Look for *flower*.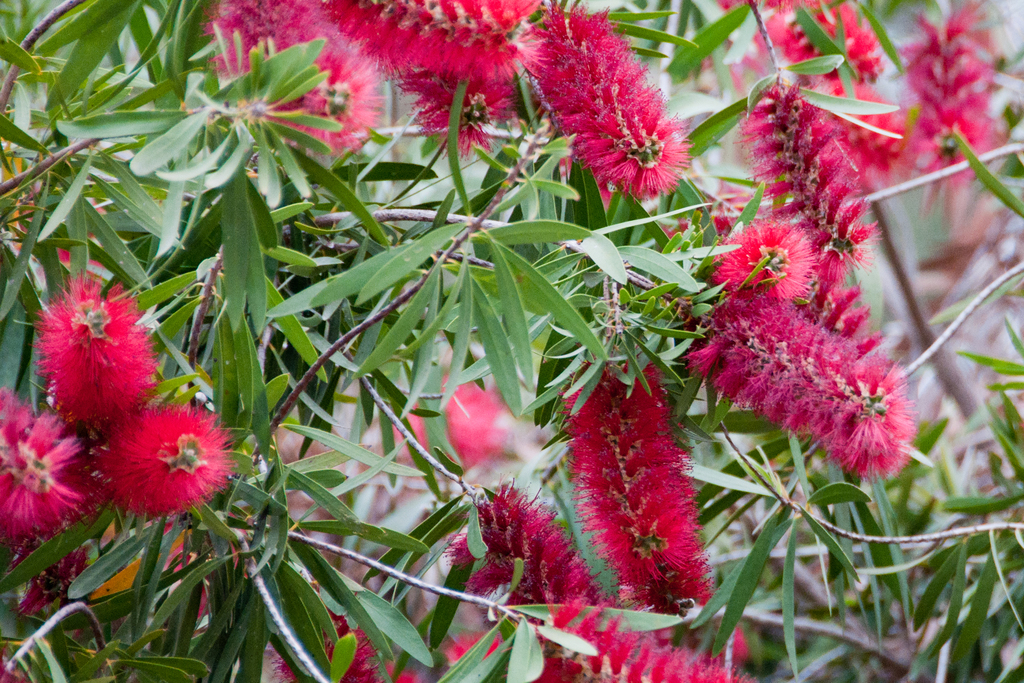
Found: [892, 0, 976, 183].
